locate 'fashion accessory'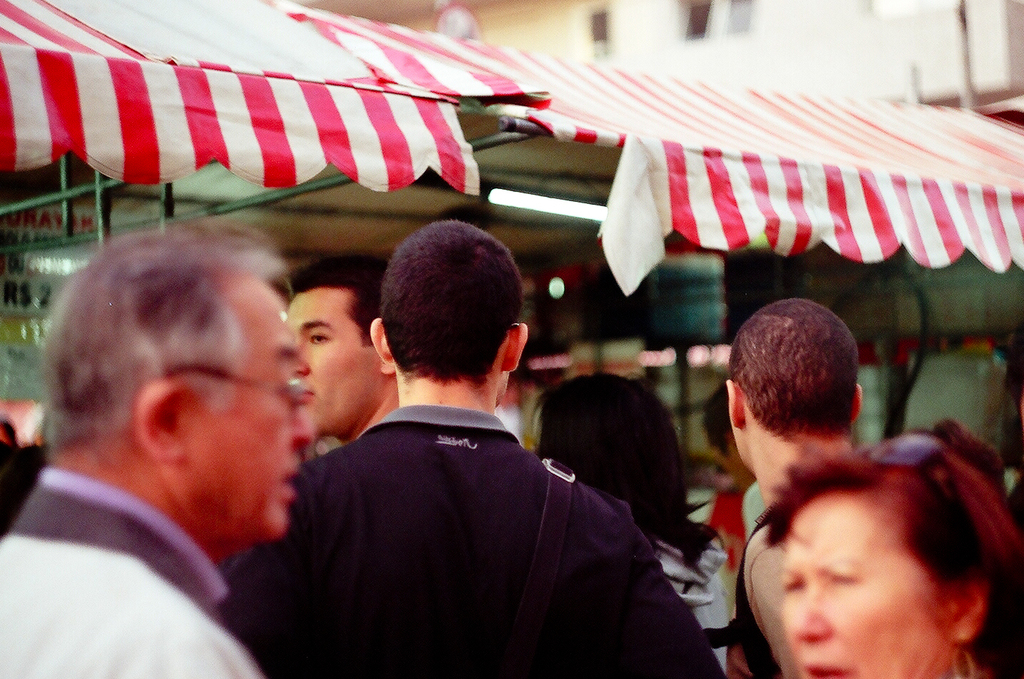
x1=951 y1=630 x2=977 y2=678
